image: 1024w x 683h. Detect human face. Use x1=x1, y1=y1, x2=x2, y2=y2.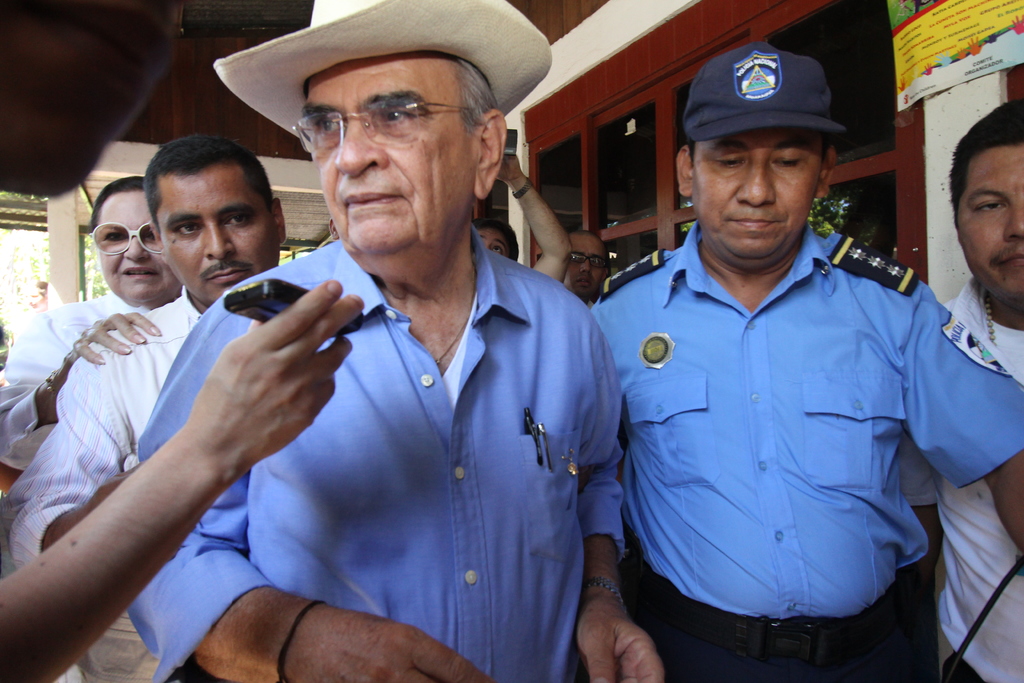
x1=696, y1=126, x2=810, y2=256.
